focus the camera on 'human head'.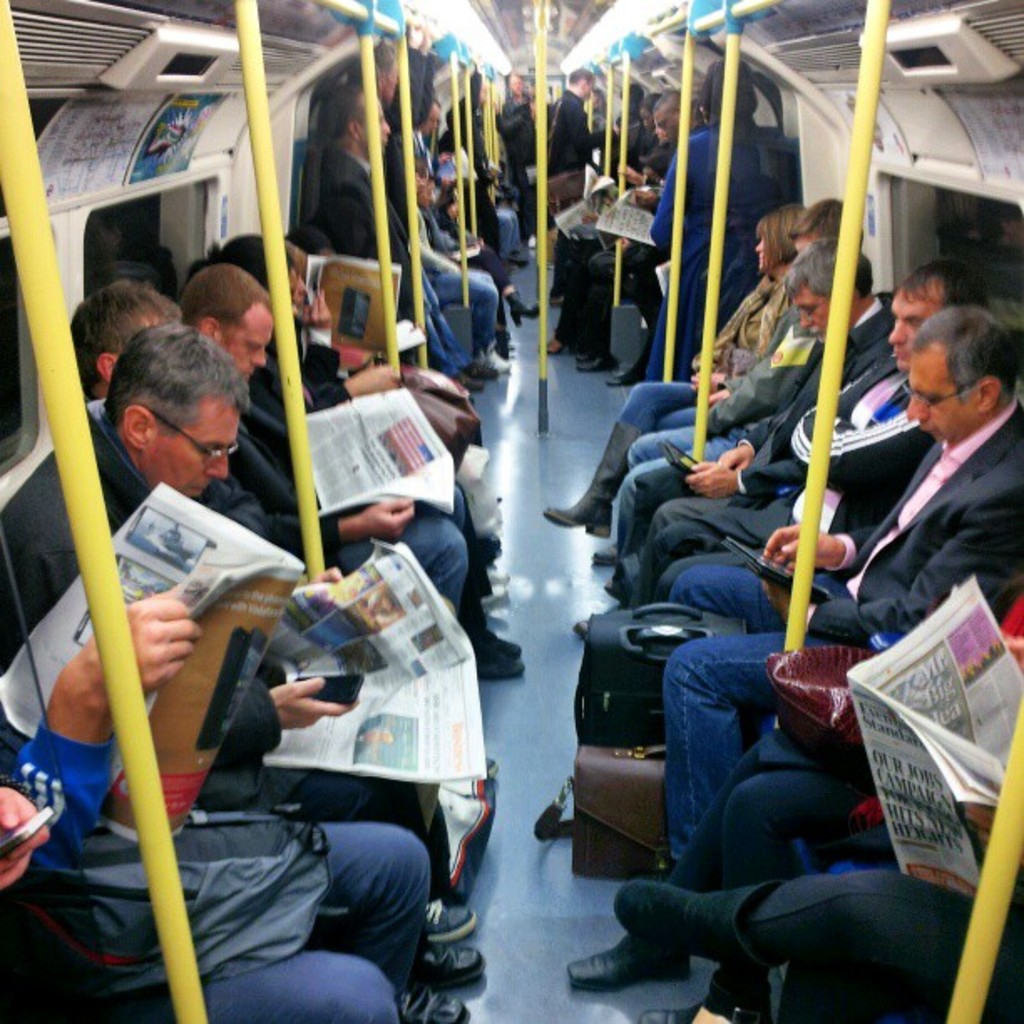
Focus region: bbox=[87, 306, 256, 487].
